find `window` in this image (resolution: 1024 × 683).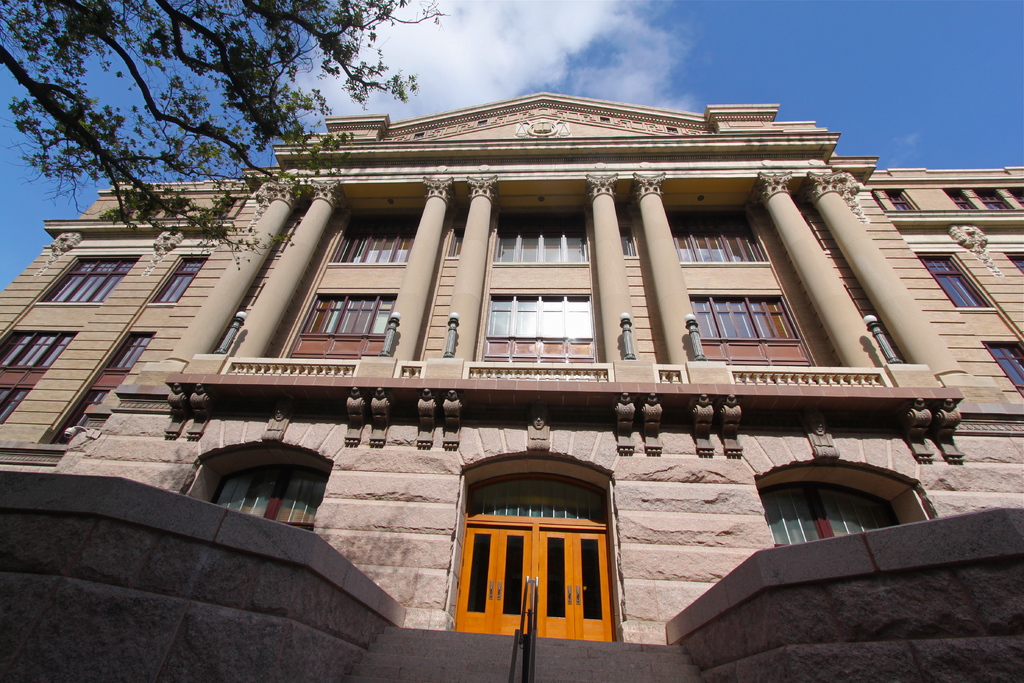
(919, 256, 987, 314).
